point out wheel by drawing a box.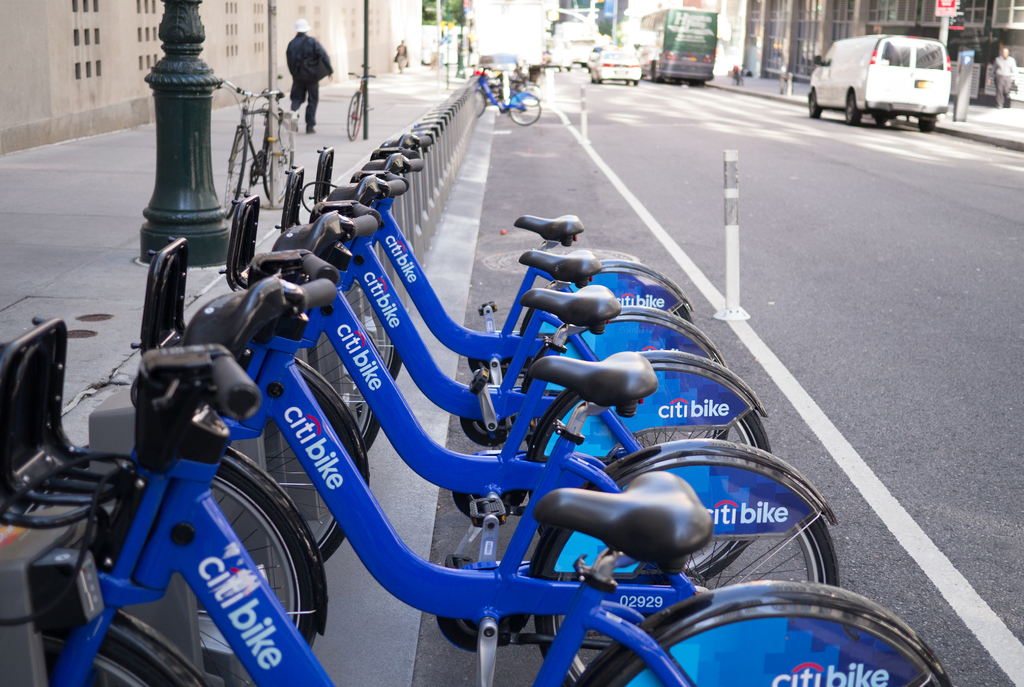
box=[652, 62, 659, 80].
